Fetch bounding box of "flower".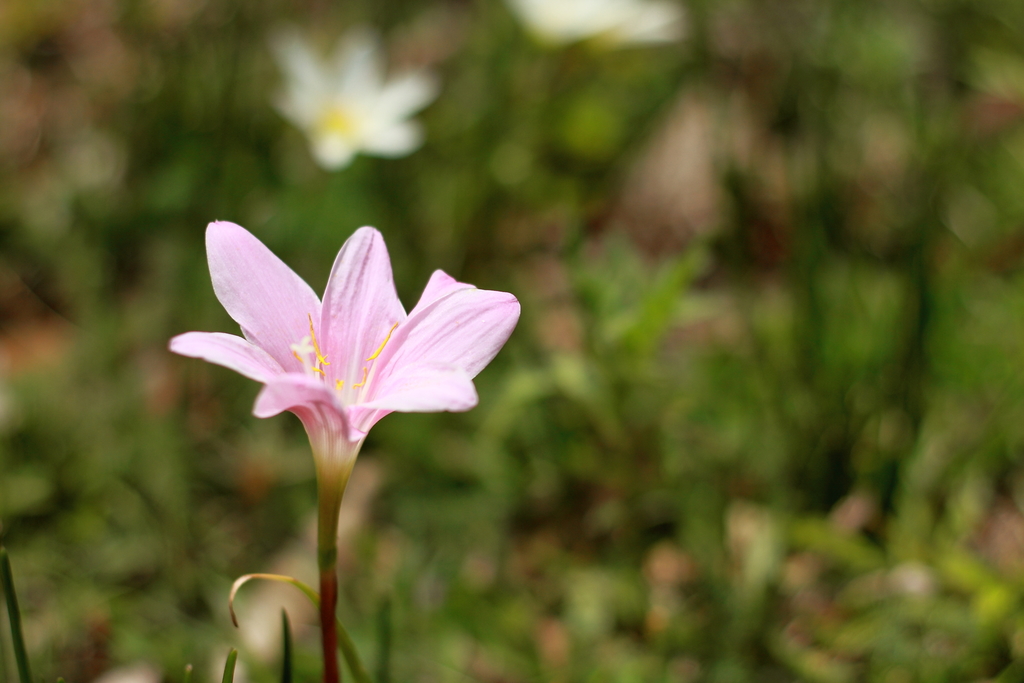
Bbox: 172,227,519,558.
